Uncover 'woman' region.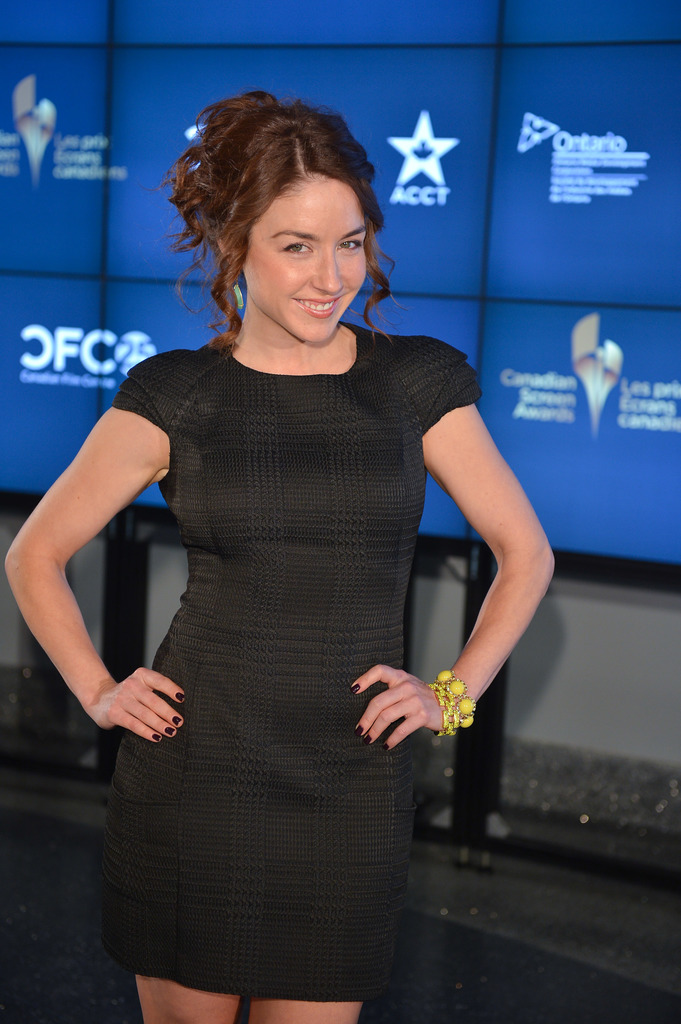
Uncovered: box=[47, 93, 530, 984].
